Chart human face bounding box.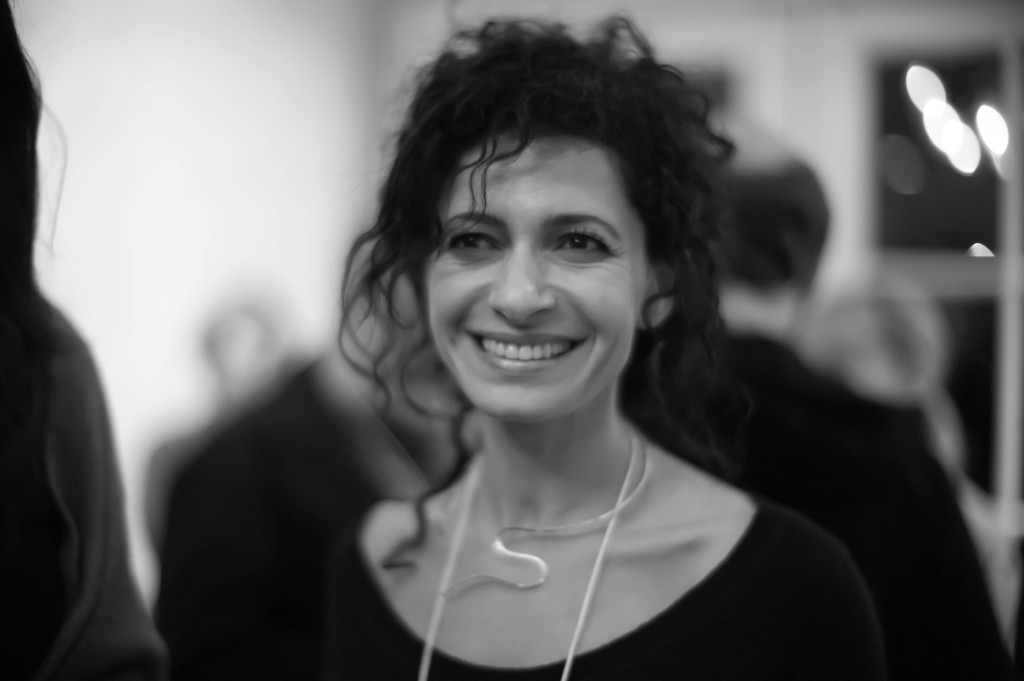
Charted: BBox(426, 132, 655, 426).
